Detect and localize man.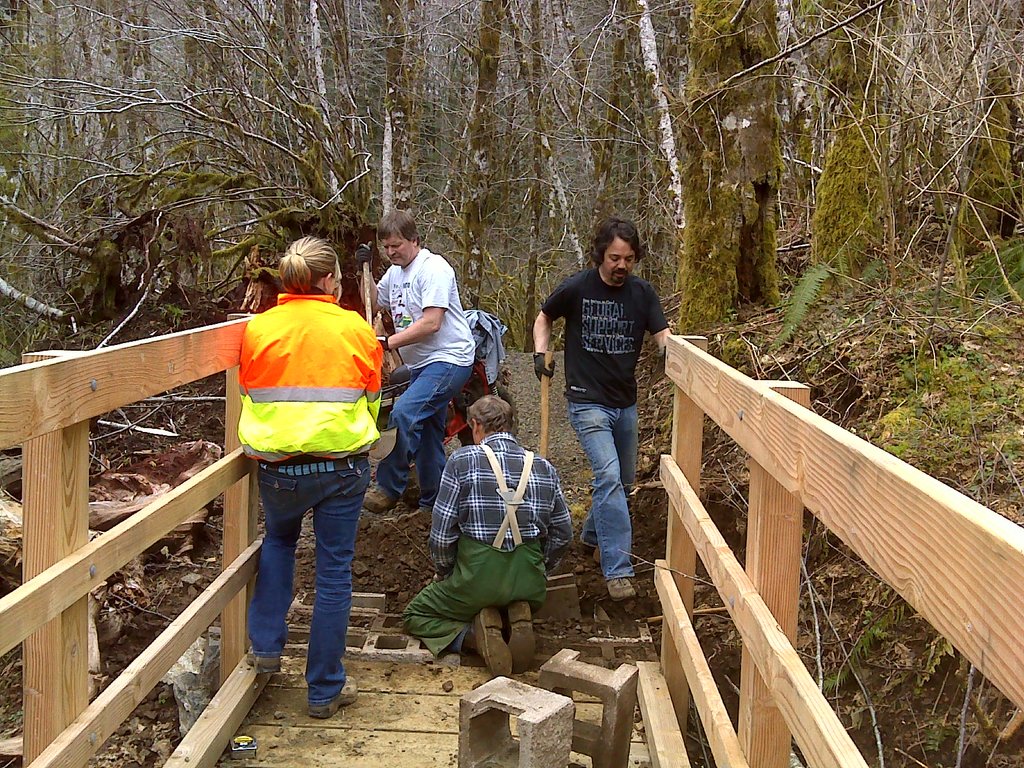
Localized at 354, 209, 477, 520.
